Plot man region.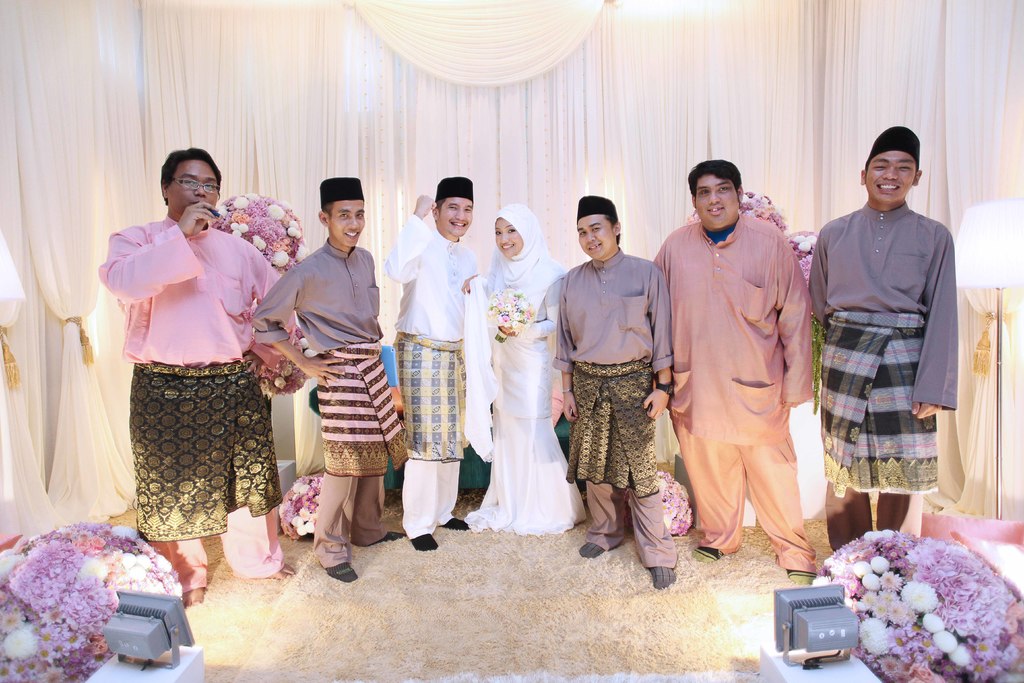
Plotted at select_region(378, 176, 473, 548).
